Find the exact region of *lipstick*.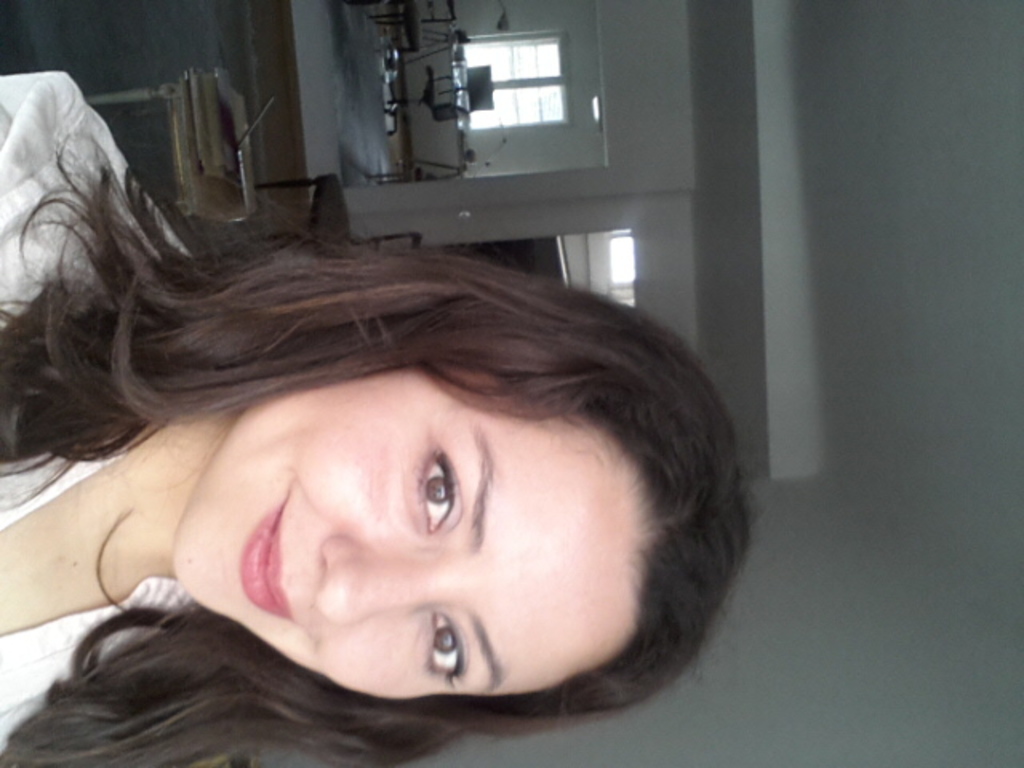
Exact region: 242 498 298 622.
